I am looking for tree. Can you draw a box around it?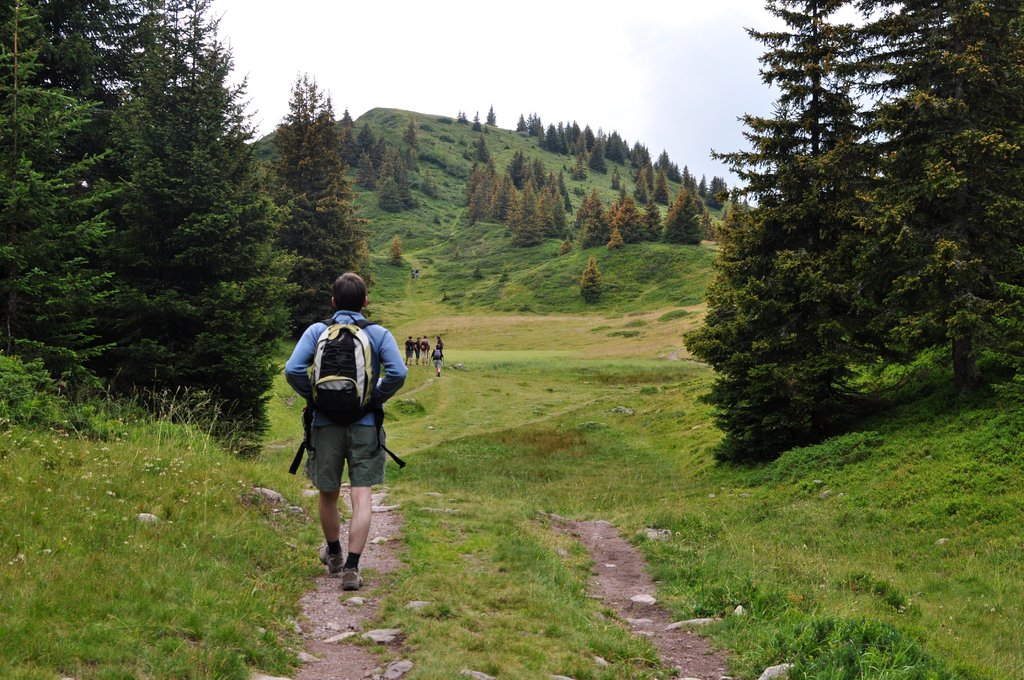
Sure, the bounding box is [252,64,376,338].
